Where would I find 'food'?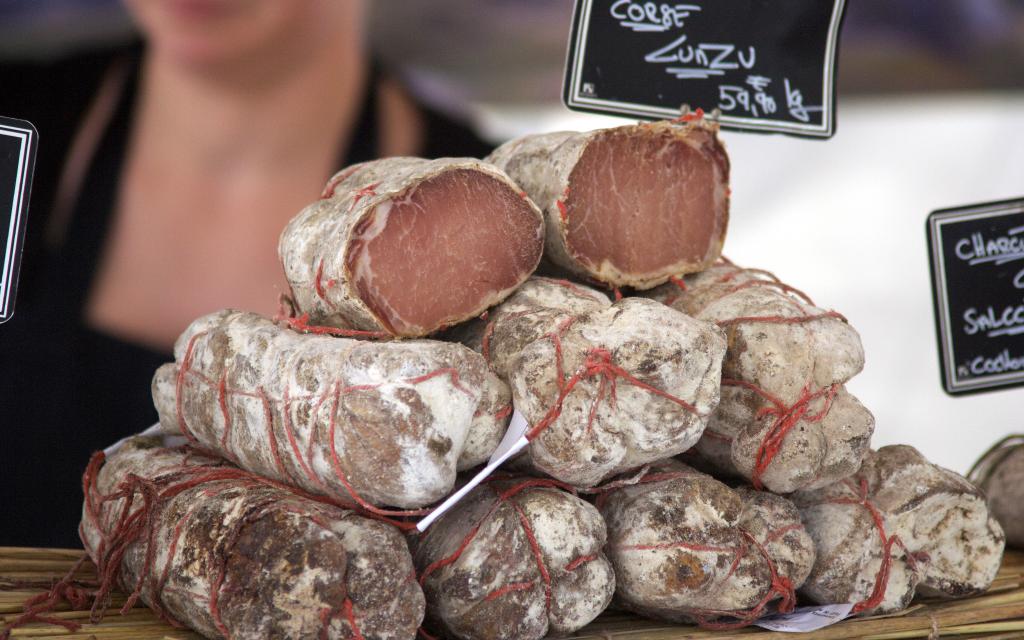
At [left=1, top=106, right=1009, bottom=639].
